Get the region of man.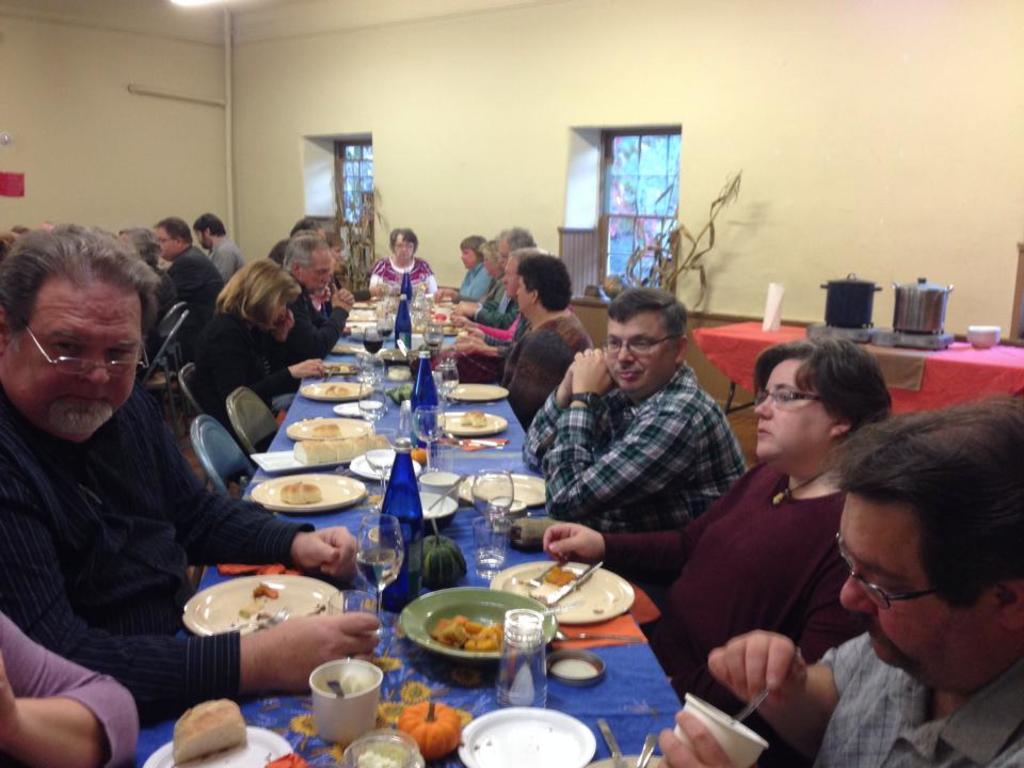
x1=0, y1=218, x2=380, y2=725.
